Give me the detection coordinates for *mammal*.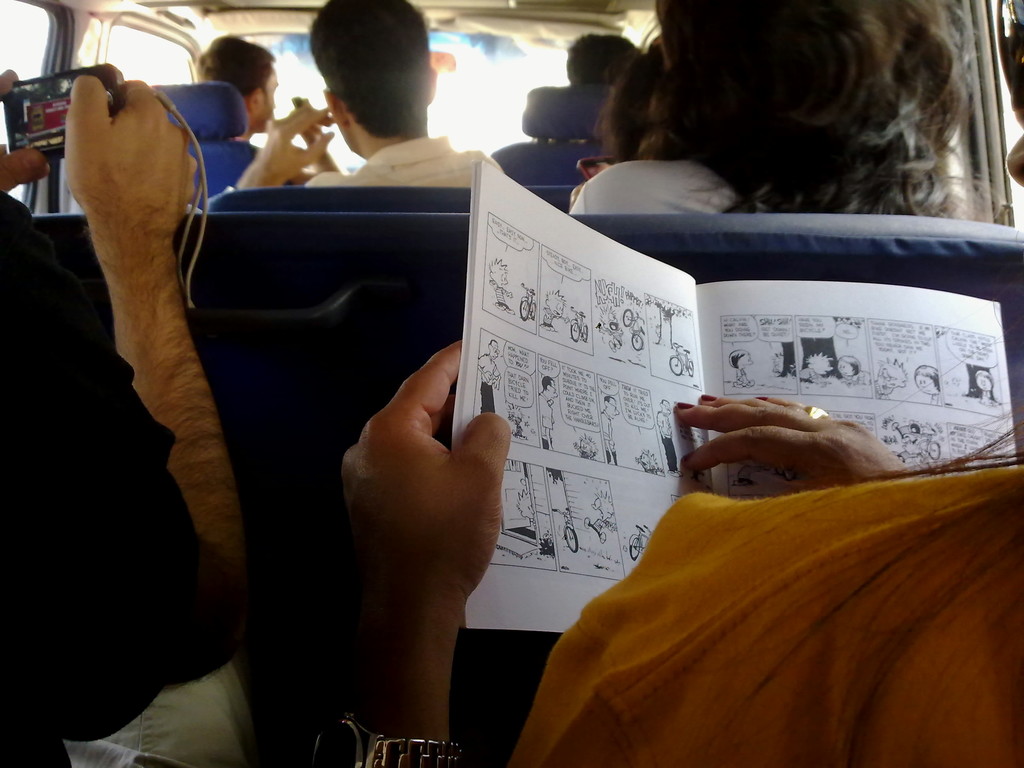
region(541, 374, 562, 447).
